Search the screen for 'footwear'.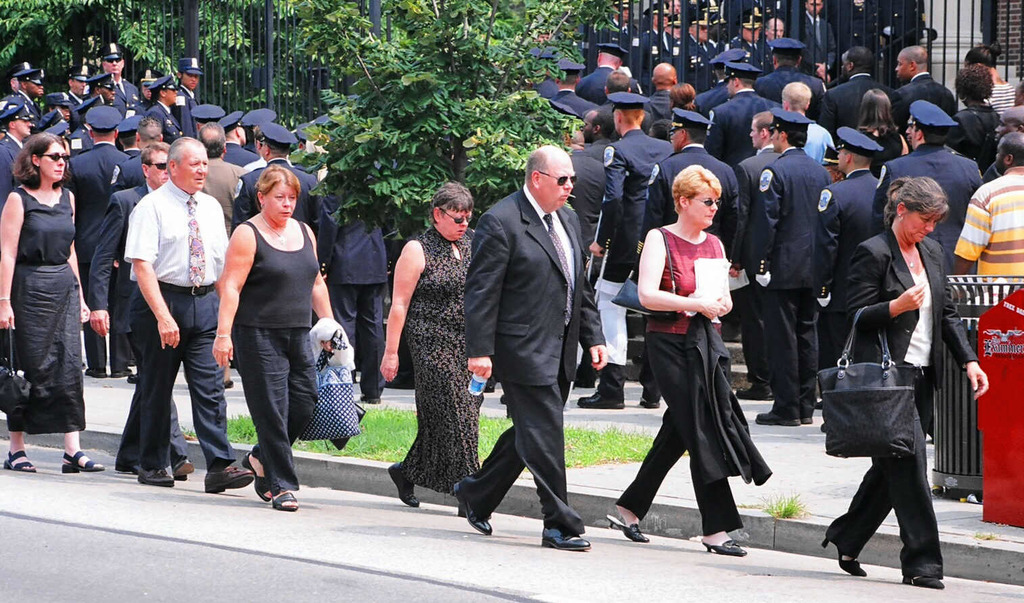
Found at box=[124, 370, 139, 381].
